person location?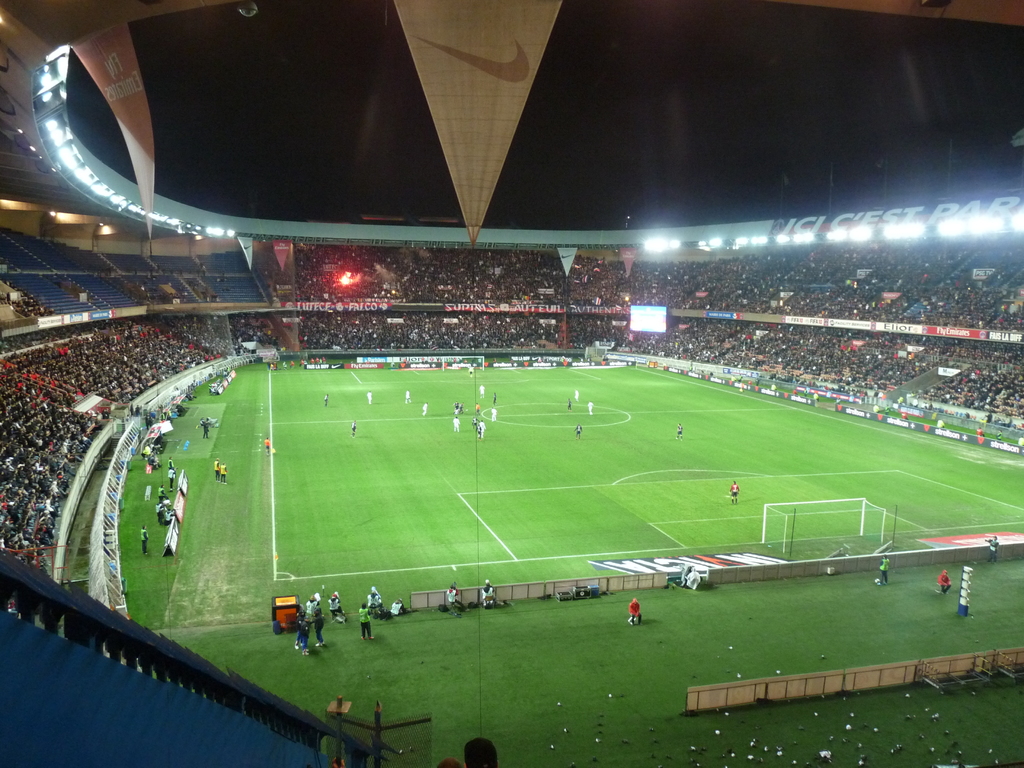
left=386, top=598, right=406, bottom=614
